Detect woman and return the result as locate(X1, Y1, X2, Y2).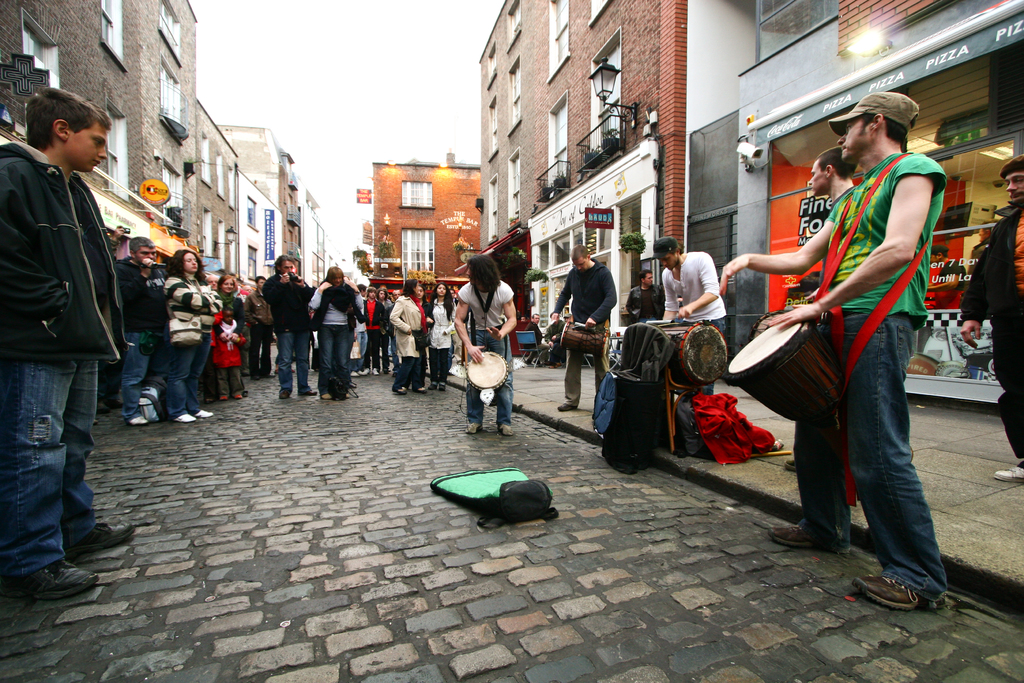
locate(209, 274, 246, 400).
